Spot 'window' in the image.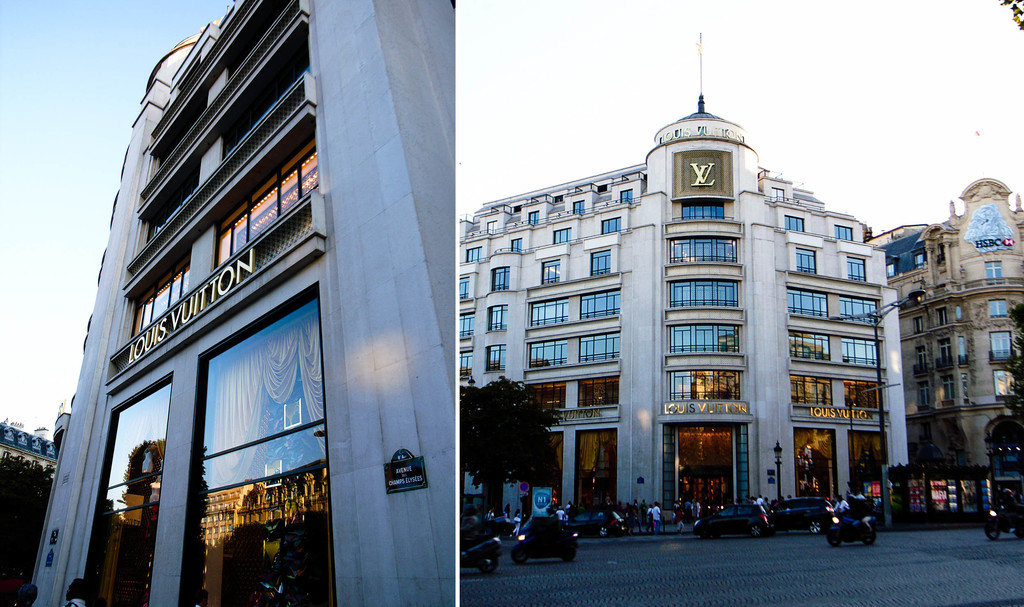
'window' found at [left=914, top=383, right=926, bottom=404].
